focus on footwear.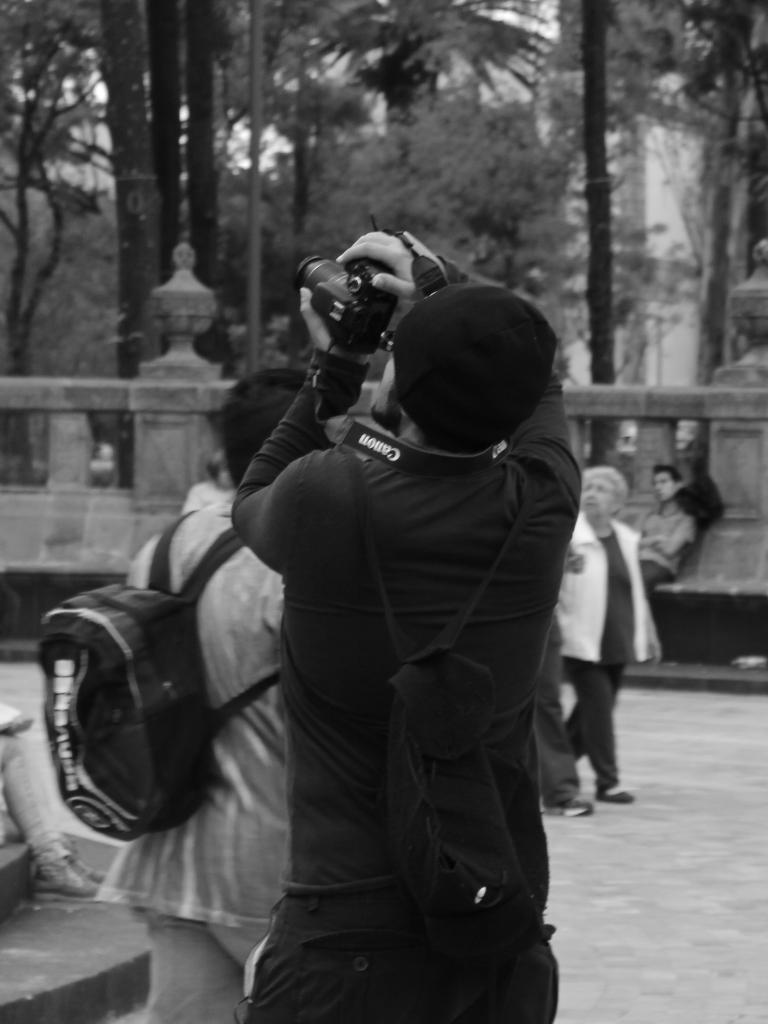
Focused at bbox(593, 783, 639, 805).
